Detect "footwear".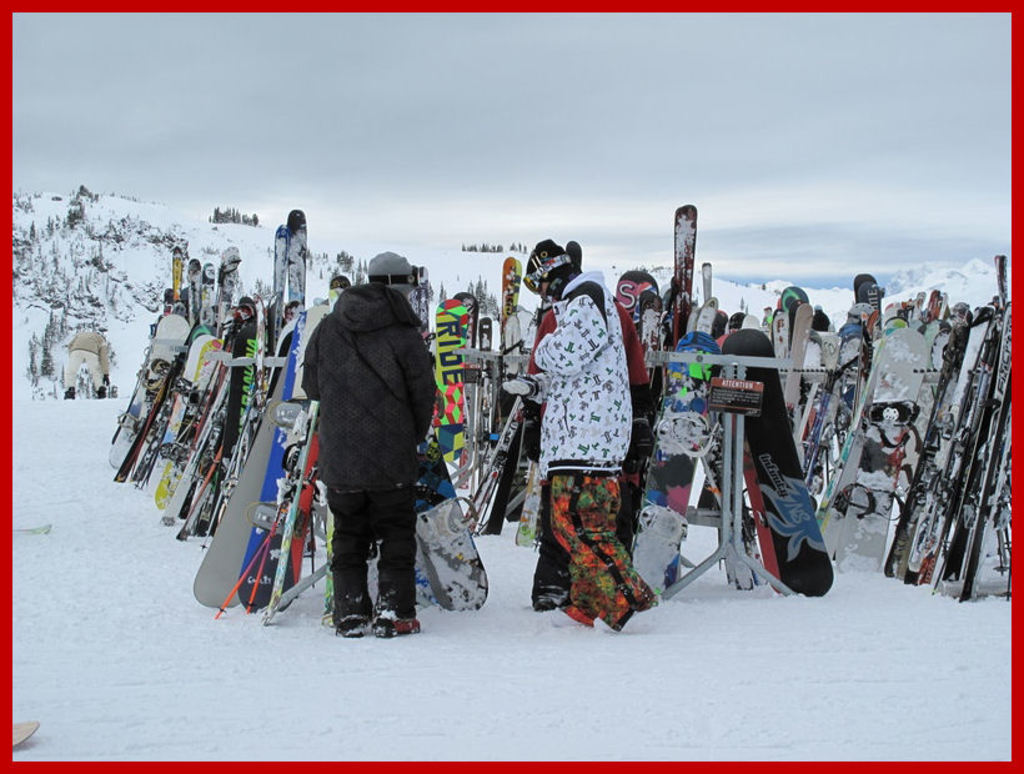
Detected at detection(371, 615, 420, 640).
